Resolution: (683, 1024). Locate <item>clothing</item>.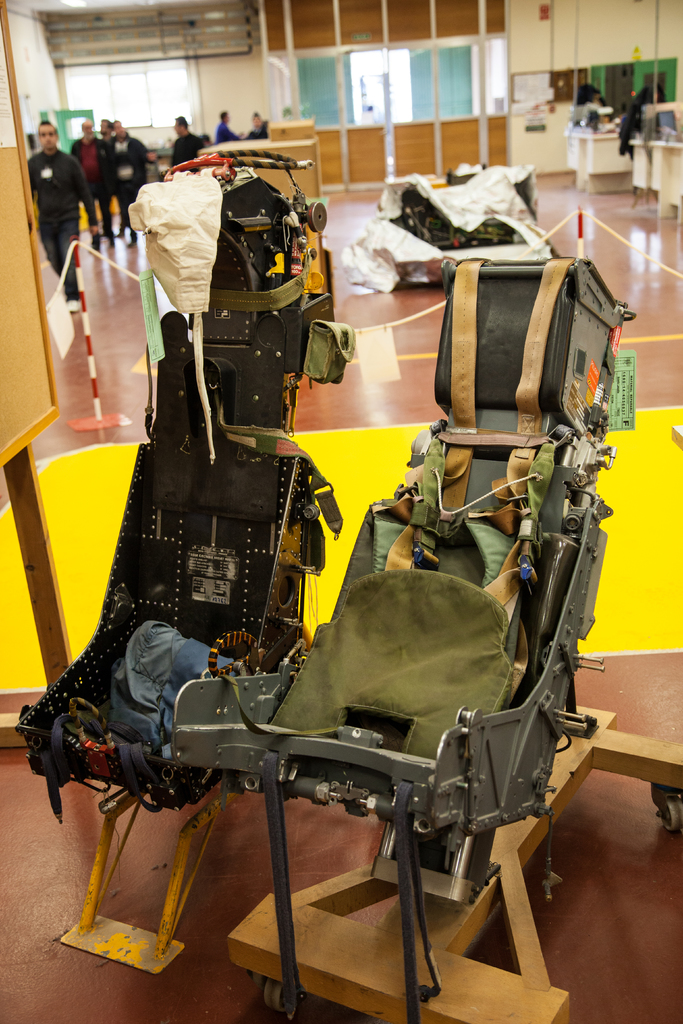
locate(171, 130, 204, 172).
